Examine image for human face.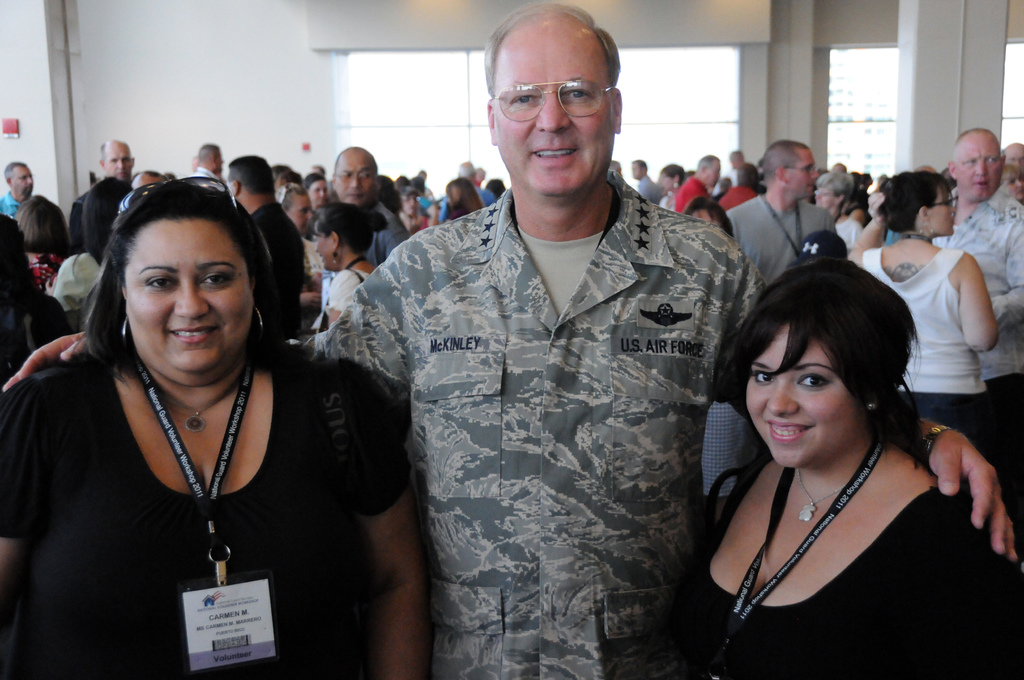
Examination result: 312:219:333:270.
